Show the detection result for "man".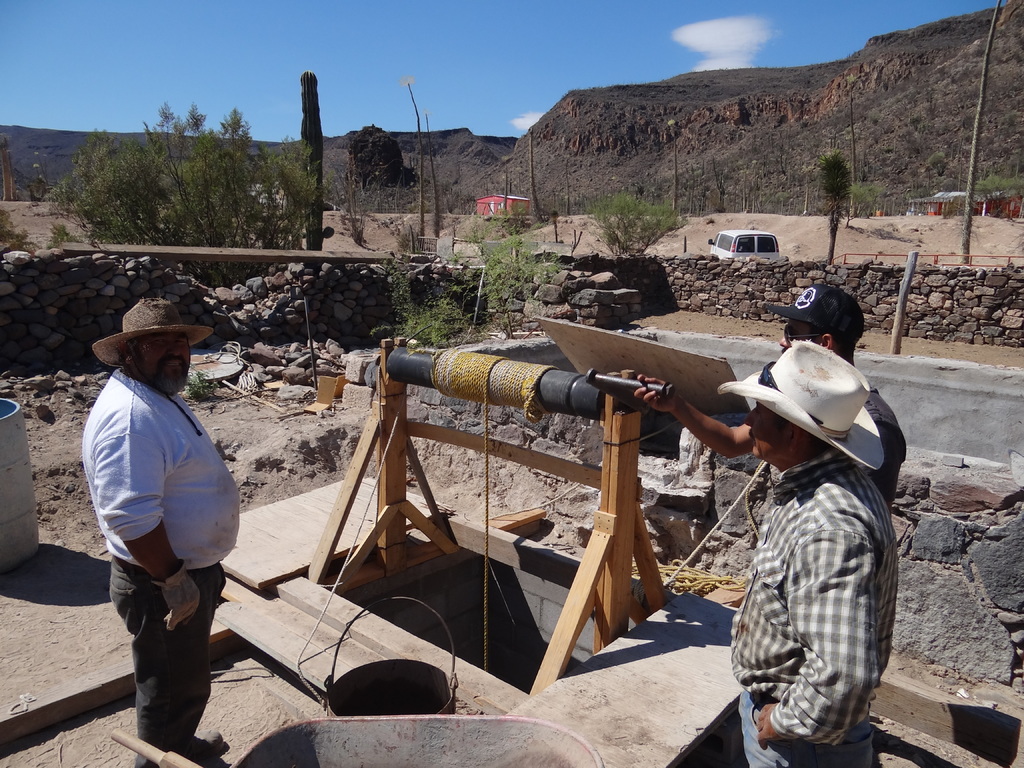
{"x1": 72, "y1": 287, "x2": 248, "y2": 756}.
